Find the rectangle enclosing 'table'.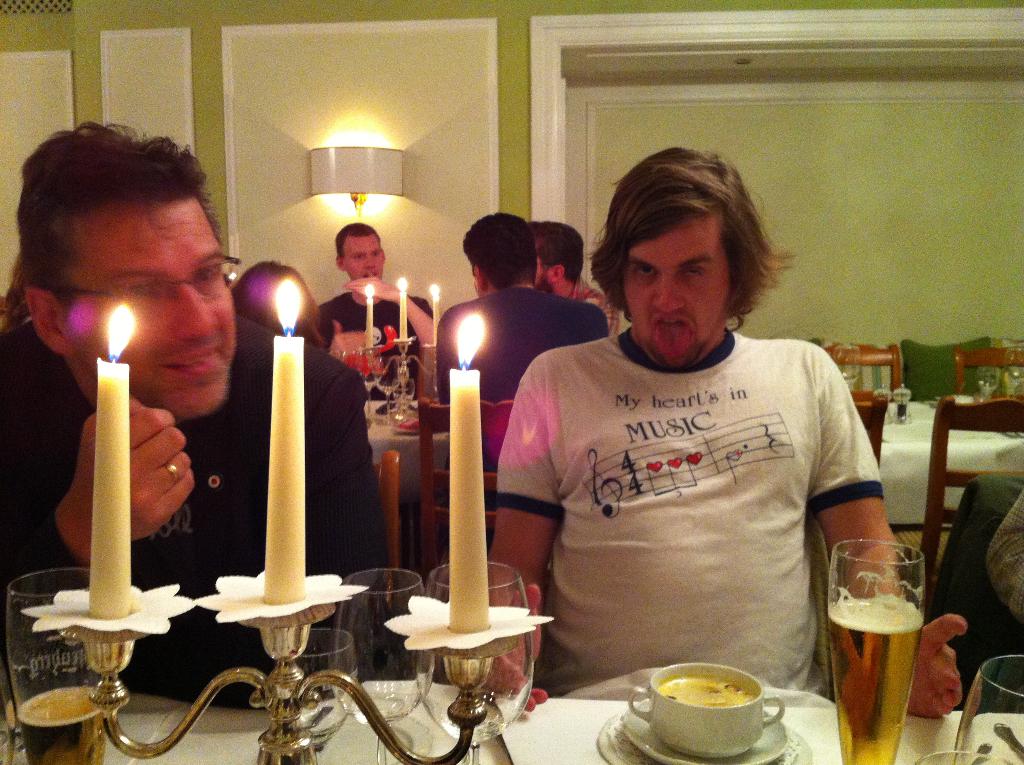
<bbox>819, 398, 1023, 675</bbox>.
